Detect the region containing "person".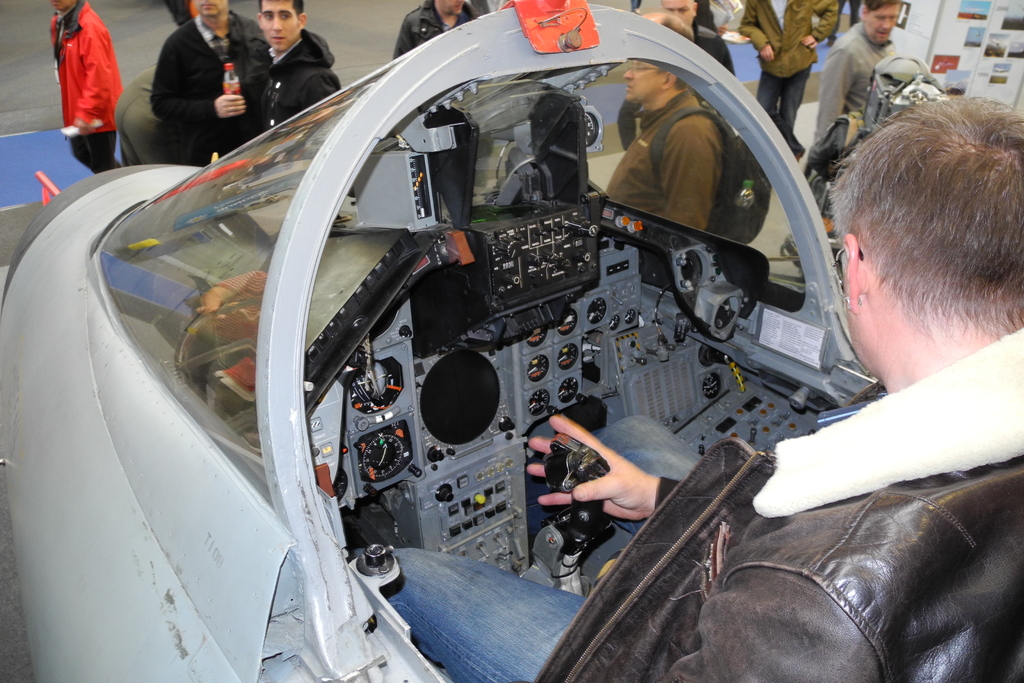
[x1=804, y1=0, x2=932, y2=235].
